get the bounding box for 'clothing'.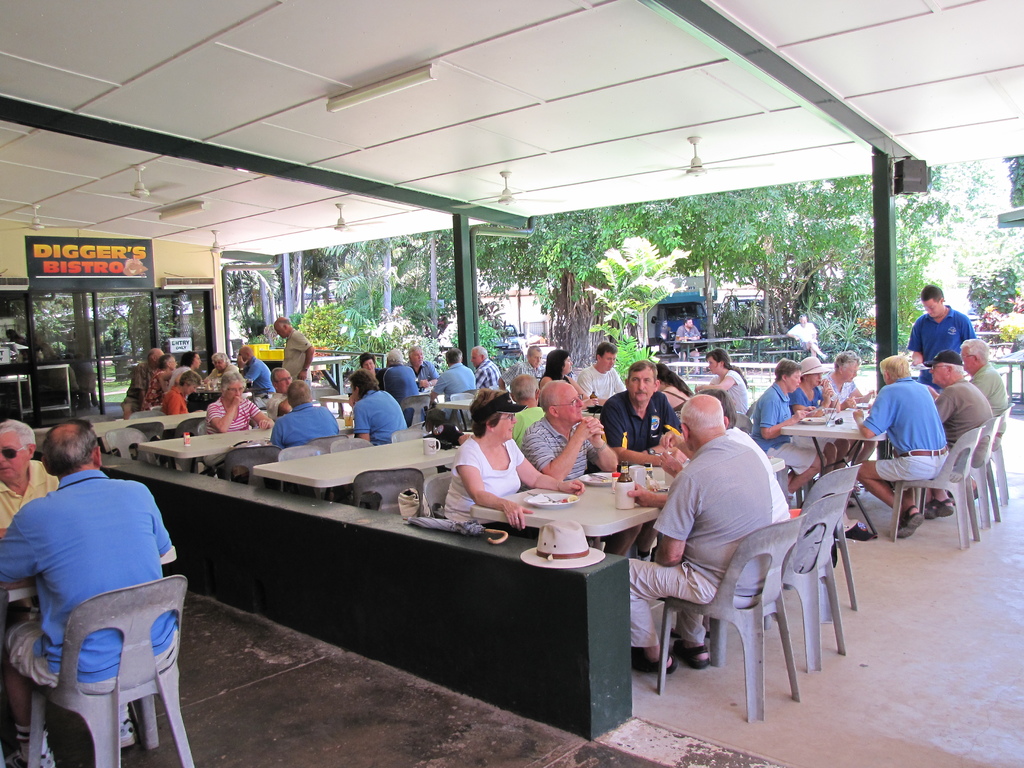
crop(659, 386, 689, 417).
